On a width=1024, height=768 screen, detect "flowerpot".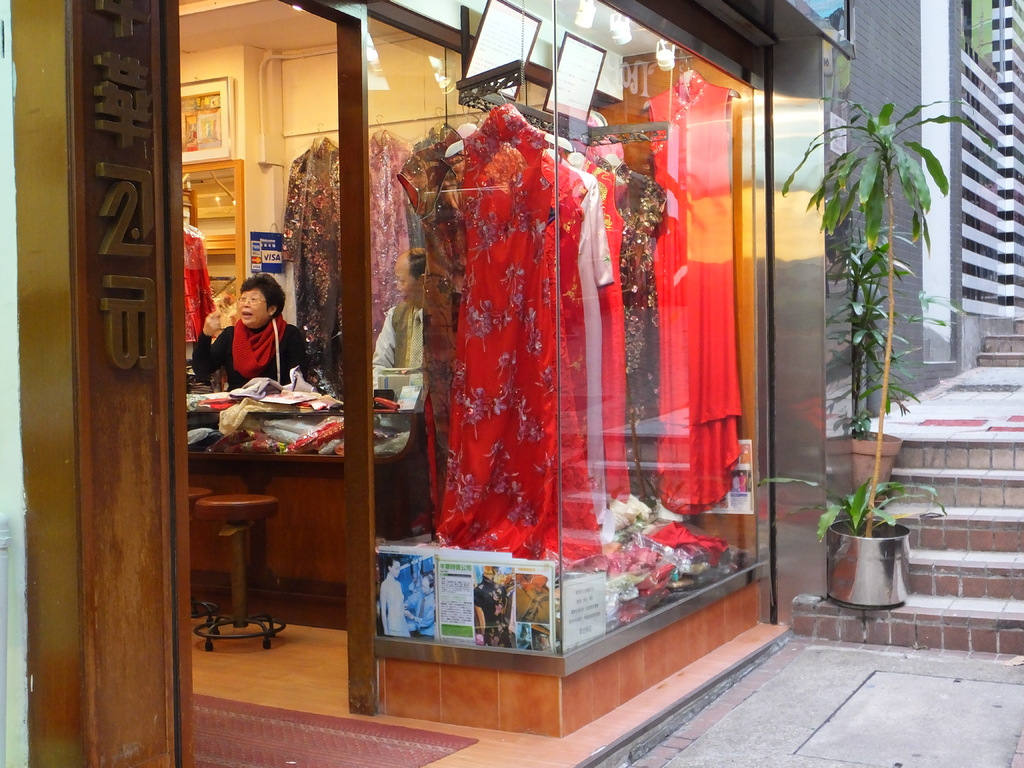
[left=827, top=513, right=912, bottom=612].
